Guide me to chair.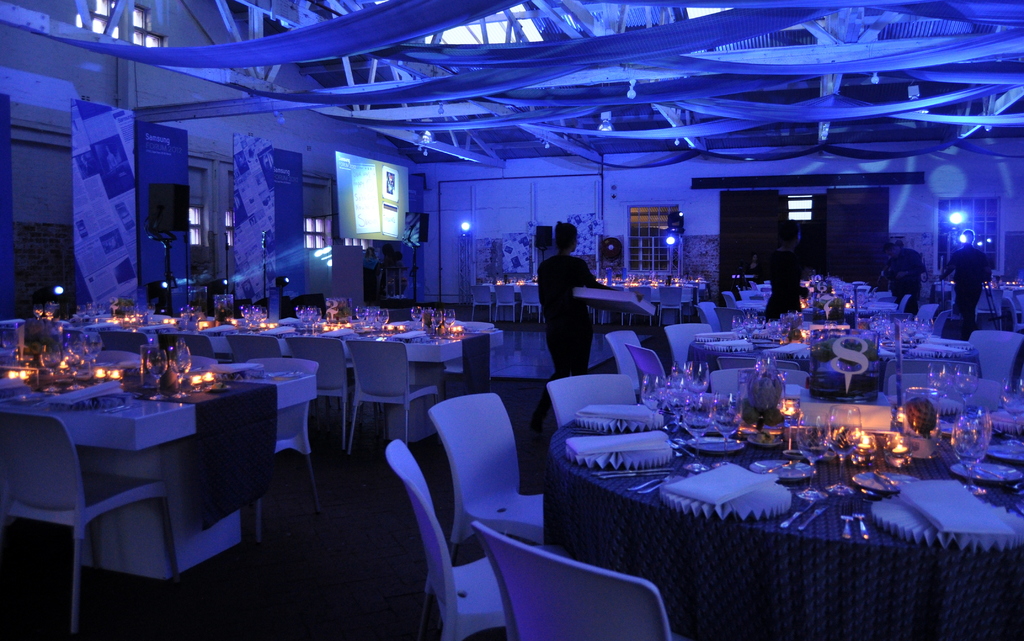
Guidance: (x1=695, y1=302, x2=715, y2=315).
